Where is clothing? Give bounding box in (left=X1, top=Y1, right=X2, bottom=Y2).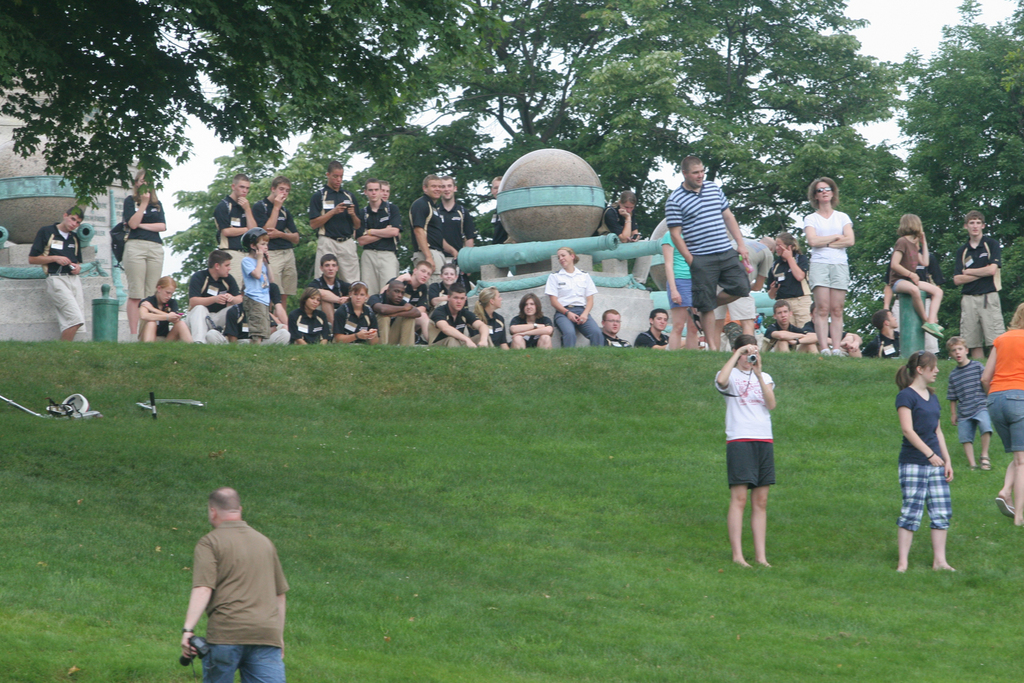
(left=963, top=238, right=1006, bottom=359).
